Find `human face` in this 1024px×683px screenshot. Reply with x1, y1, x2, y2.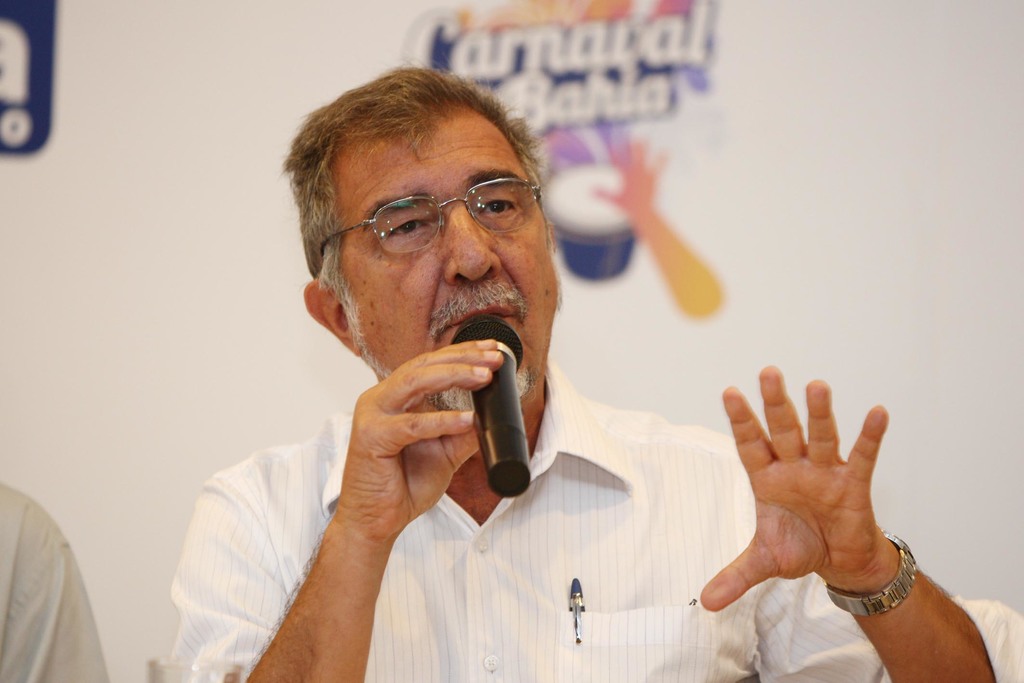
339, 126, 559, 403.
